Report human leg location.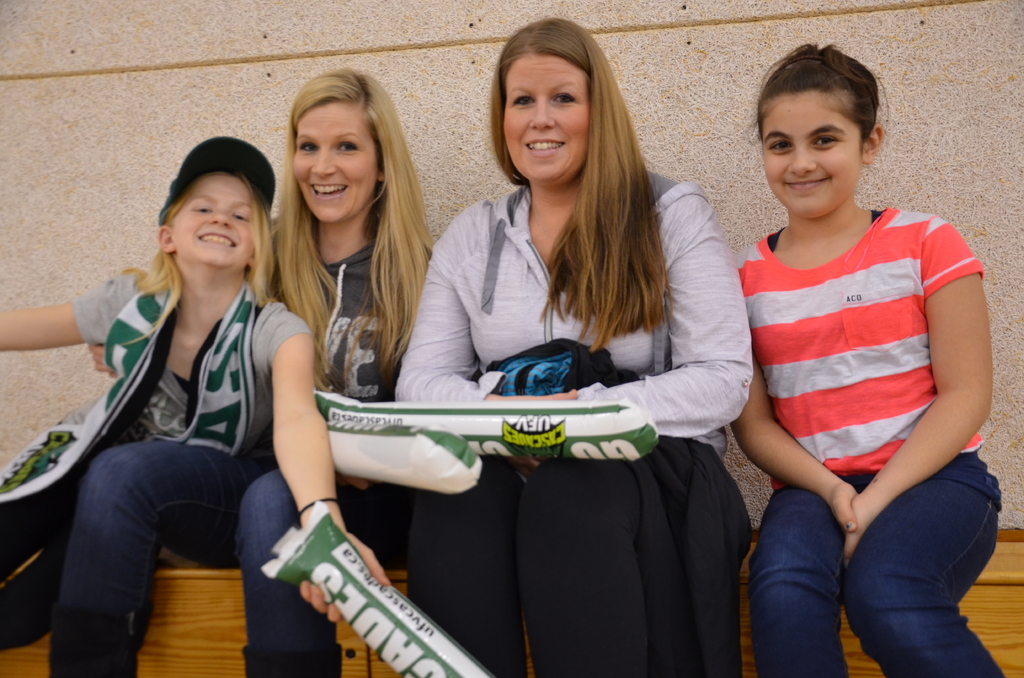
Report: <region>408, 456, 529, 677</region>.
